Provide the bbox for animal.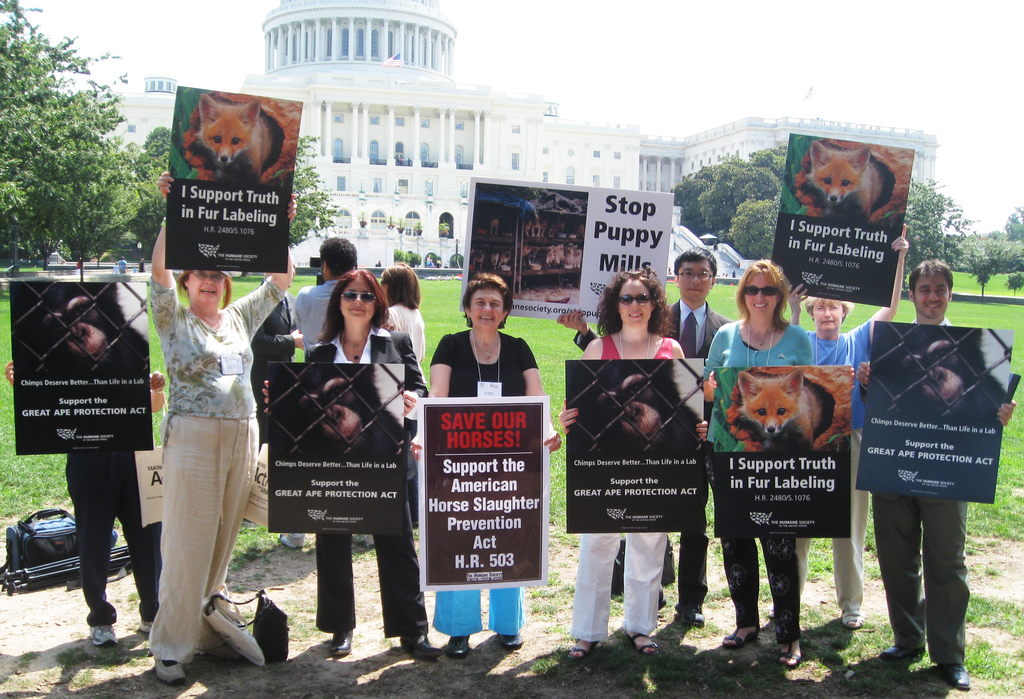
select_region(193, 91, 280, 186).
